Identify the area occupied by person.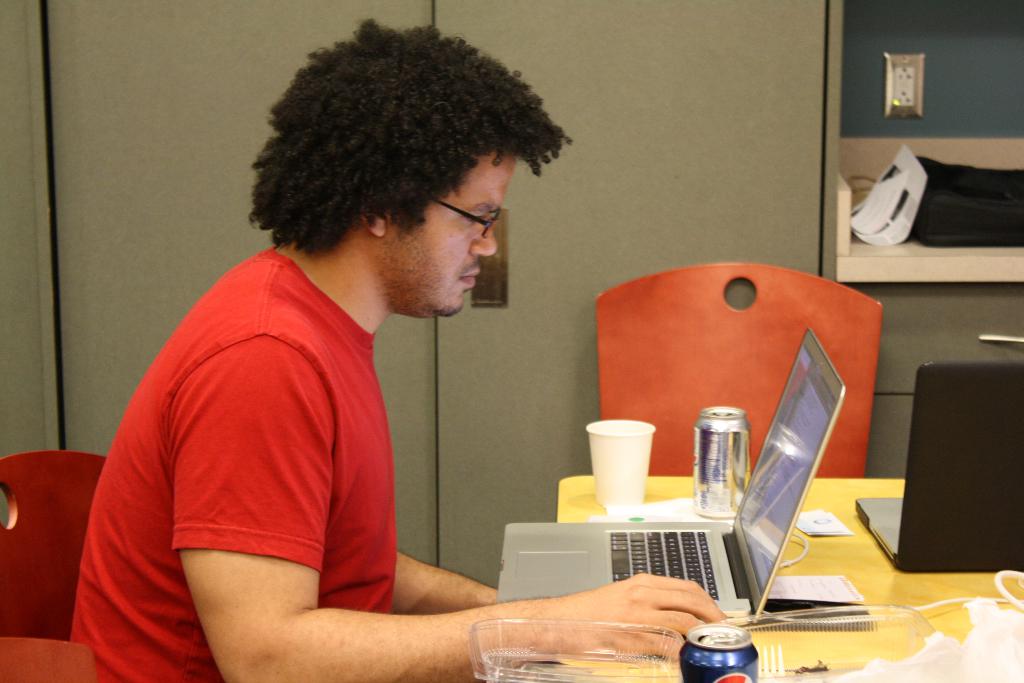
Area: [157,43,704,674].
